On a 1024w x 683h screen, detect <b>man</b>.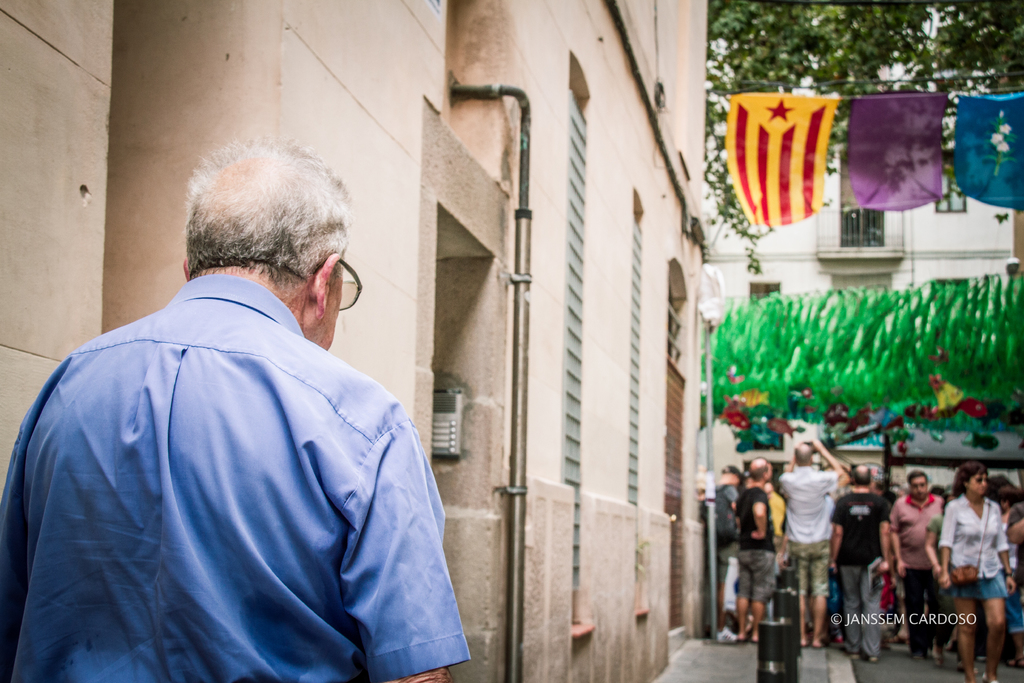
region(736, 456, 774, 643).
